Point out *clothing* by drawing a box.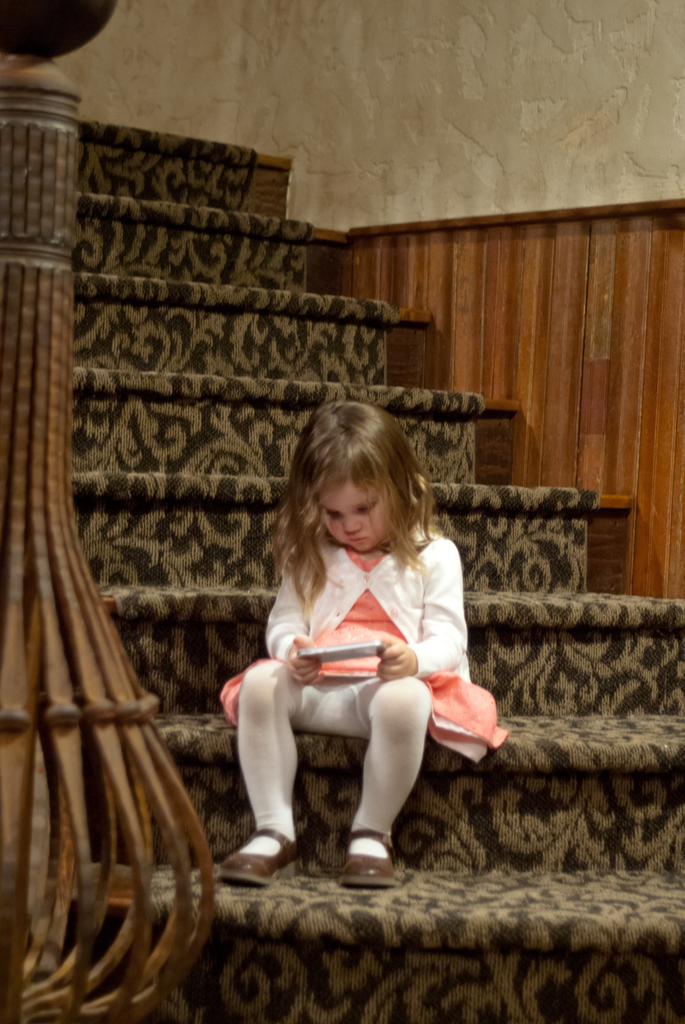
249 533 485 764.
